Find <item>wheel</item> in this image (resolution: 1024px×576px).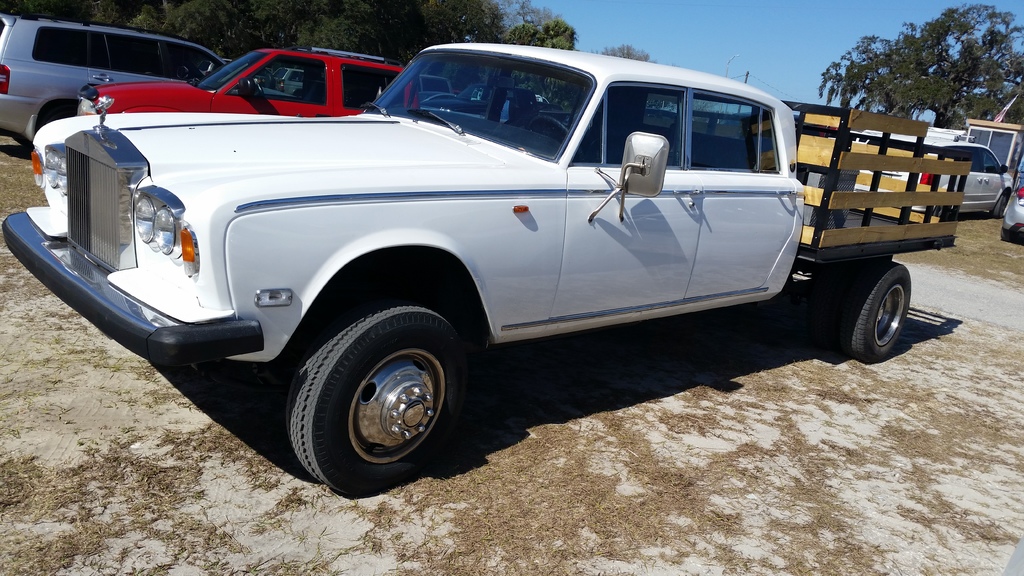
detection(992, 193, 1005, 218).
